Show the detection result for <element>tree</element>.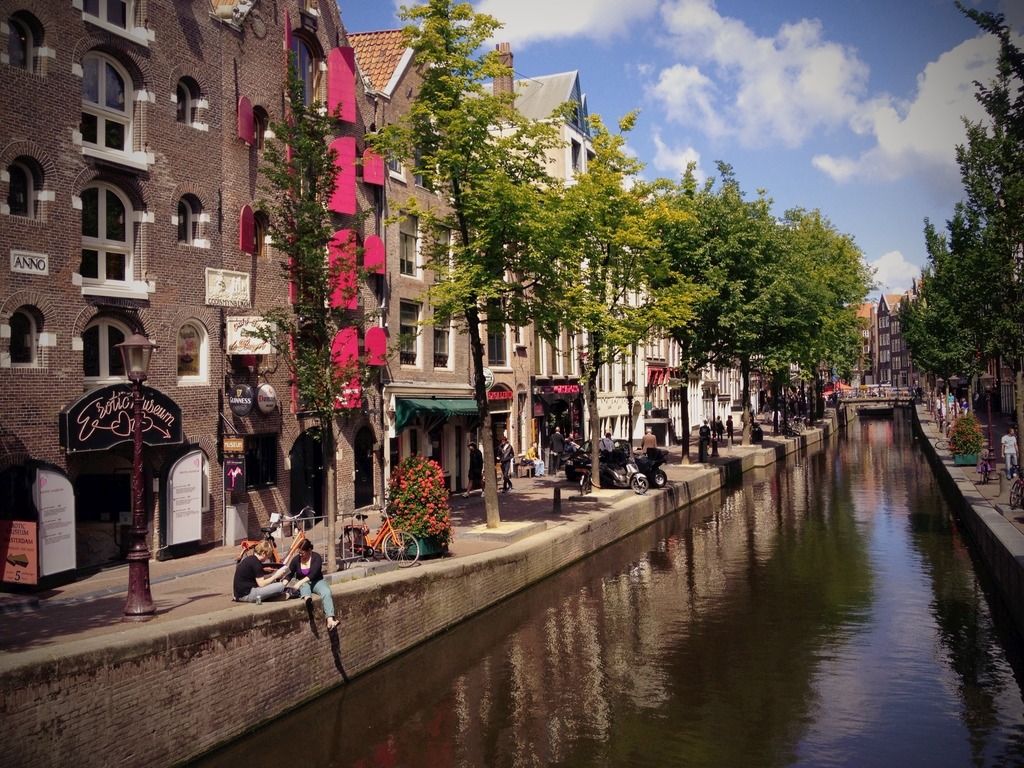
bbox=(251, 44, 416, 572).
